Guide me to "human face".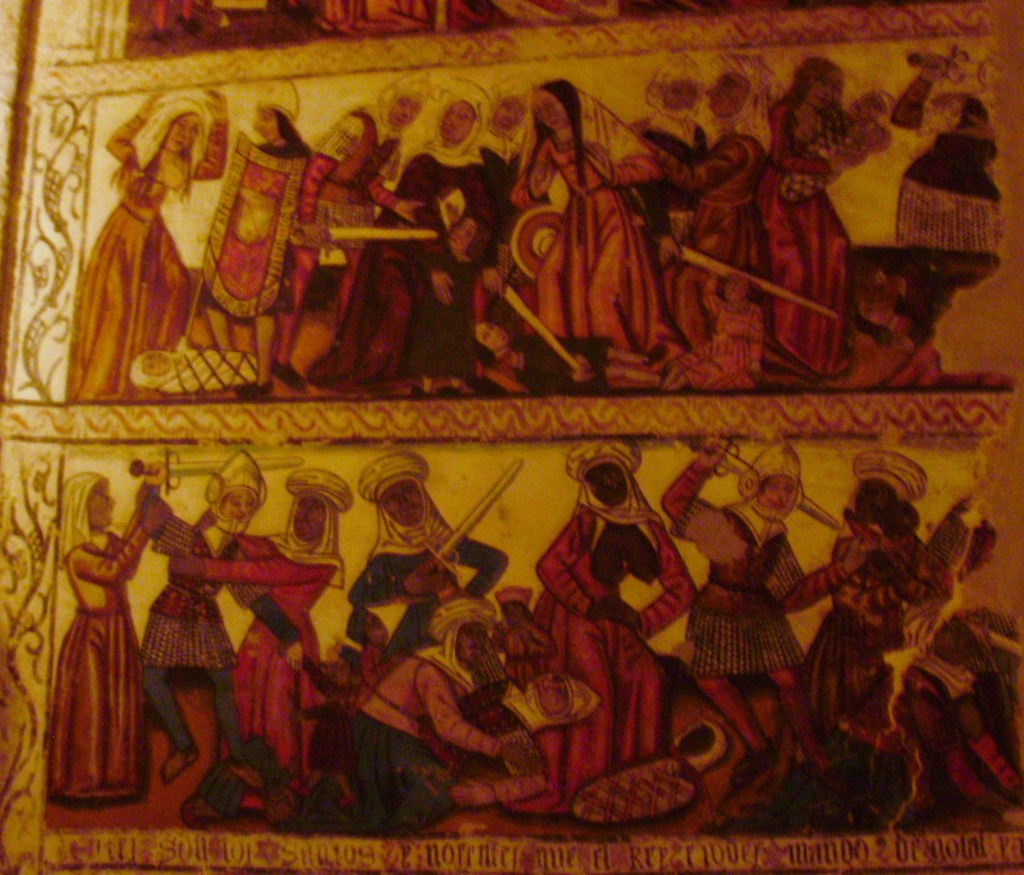
Guidance: crop(380, 482, 420, 527).
